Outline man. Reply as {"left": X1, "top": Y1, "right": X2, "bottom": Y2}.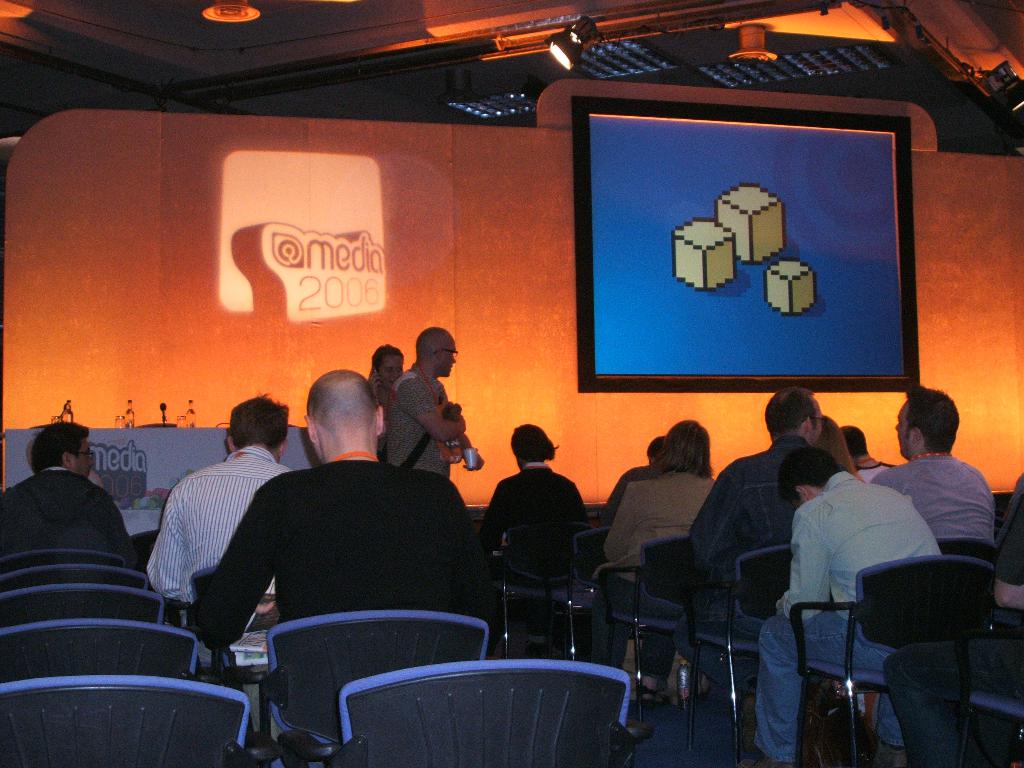
{"left": 0, "top": 419, "right": 146, "bottom": 567}.
